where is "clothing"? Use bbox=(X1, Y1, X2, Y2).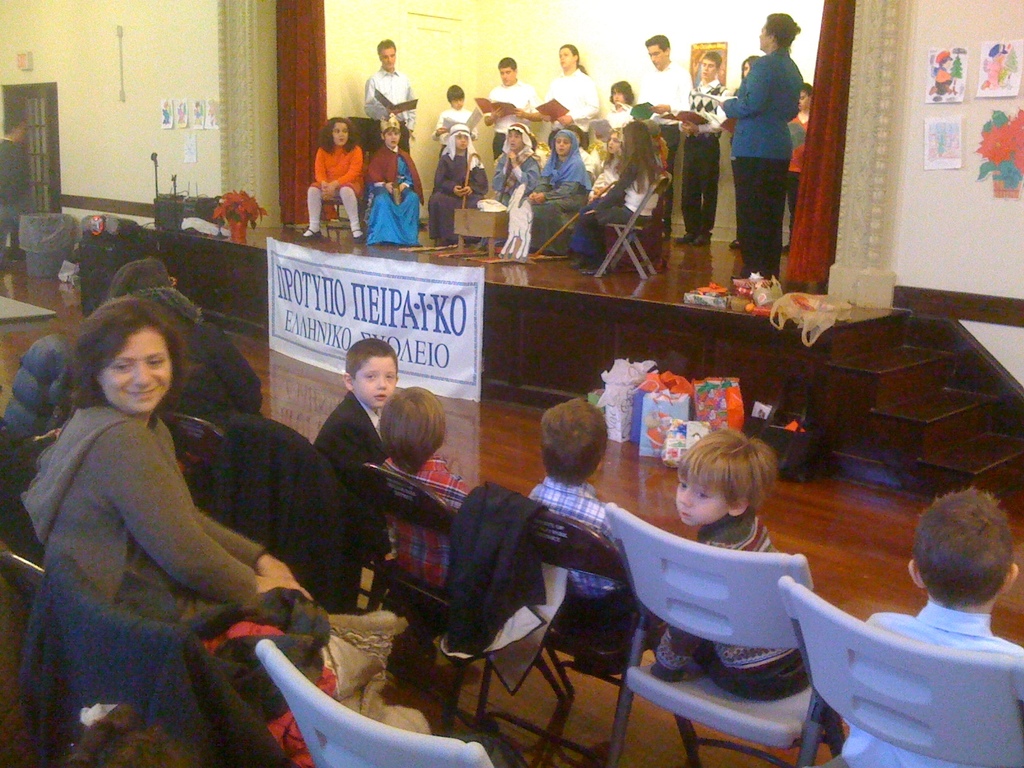
bbox=(17, 392, 318, 673).
